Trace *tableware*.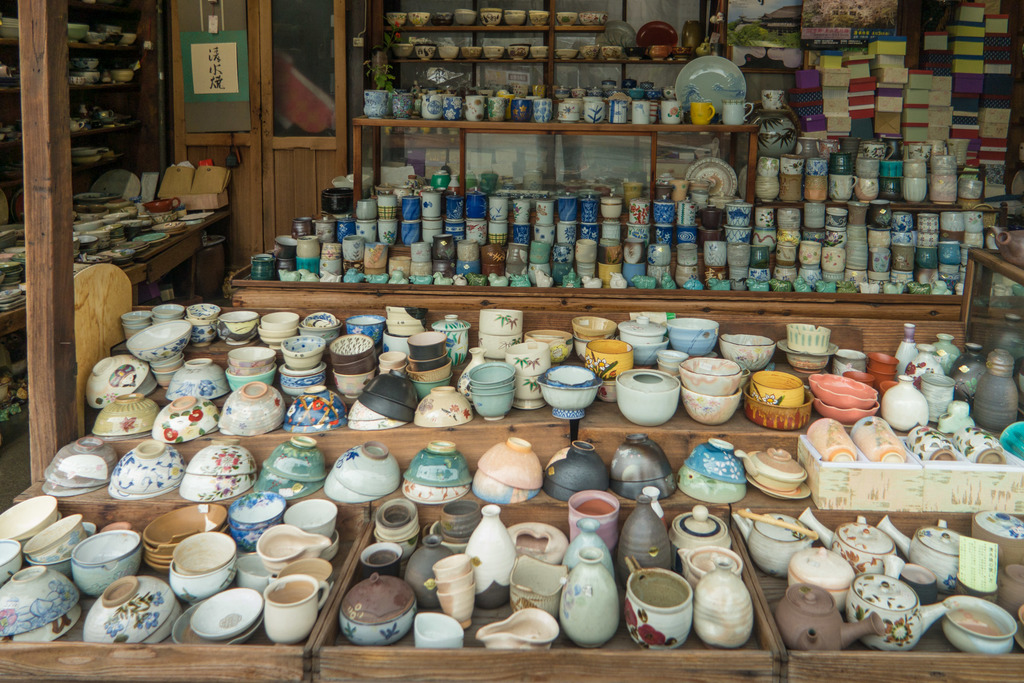
Traced to detection(369, 371, 424, 416).
